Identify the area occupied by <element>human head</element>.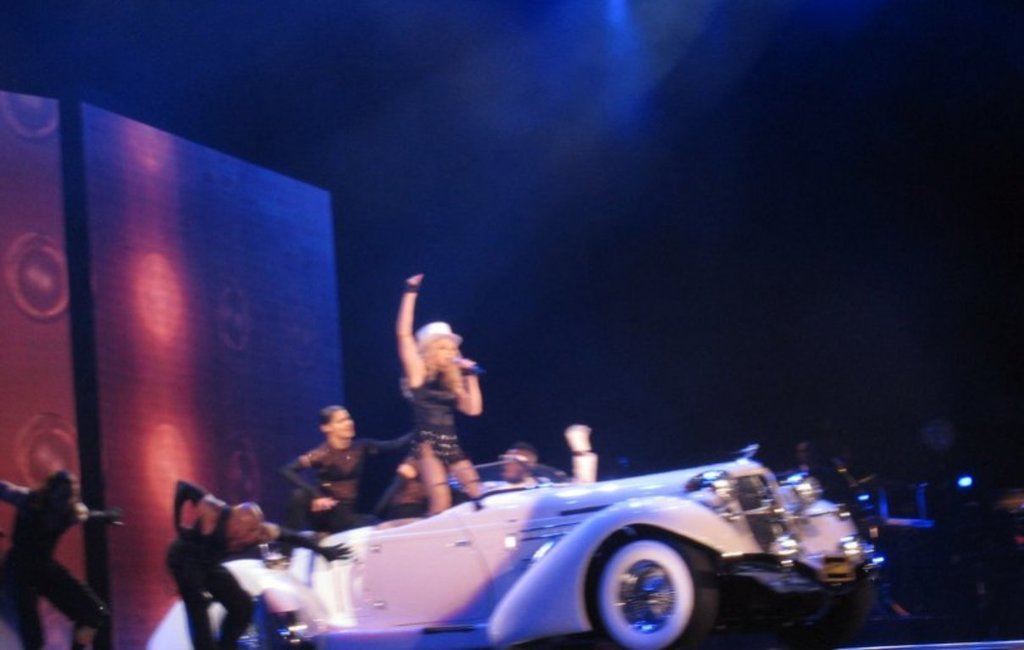
Area: 318, 405, 358, 443.
